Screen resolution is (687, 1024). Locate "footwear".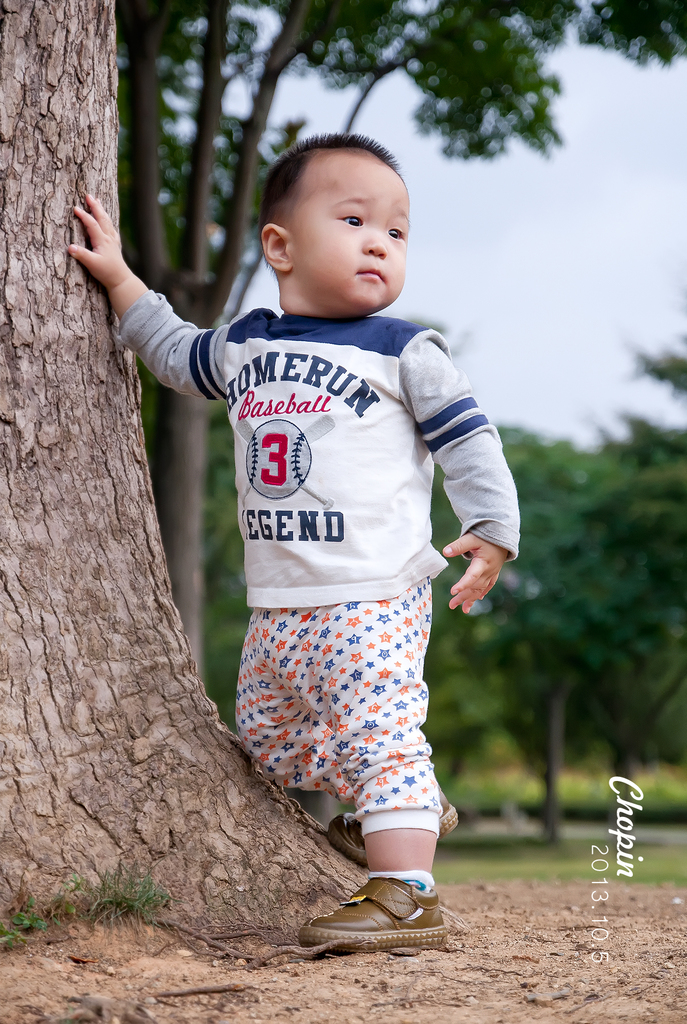
x1=336, y1=794, x2=468, y2=862.
